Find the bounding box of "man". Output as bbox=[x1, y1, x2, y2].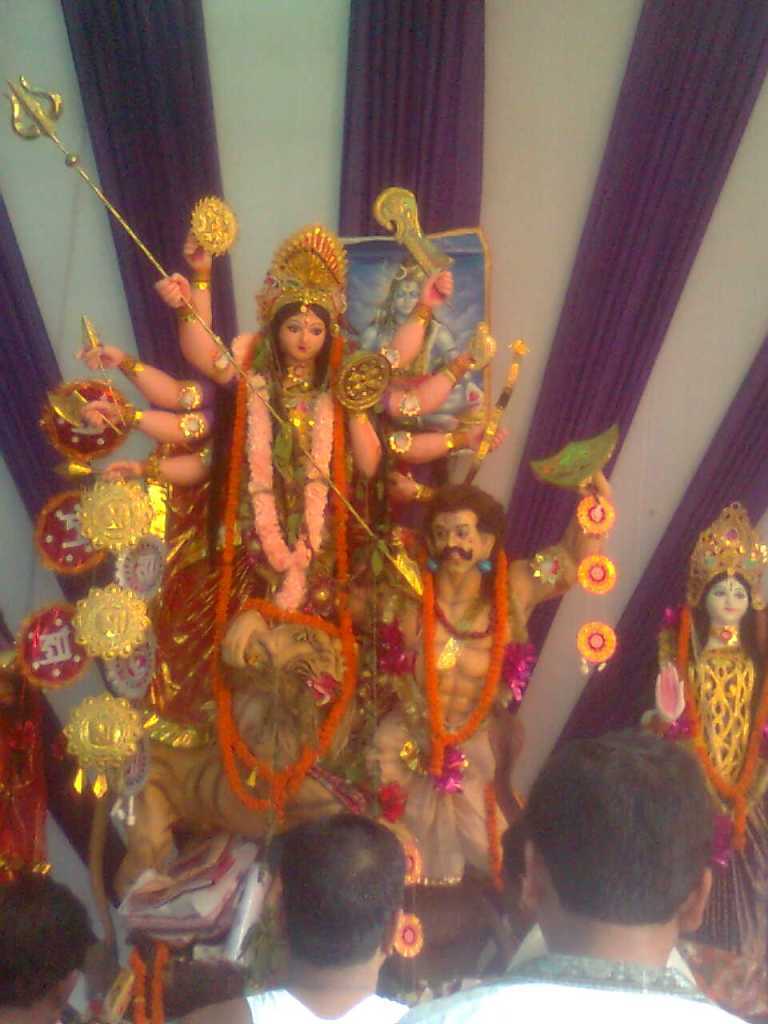
bbox=[355, 476, 619, 881].
